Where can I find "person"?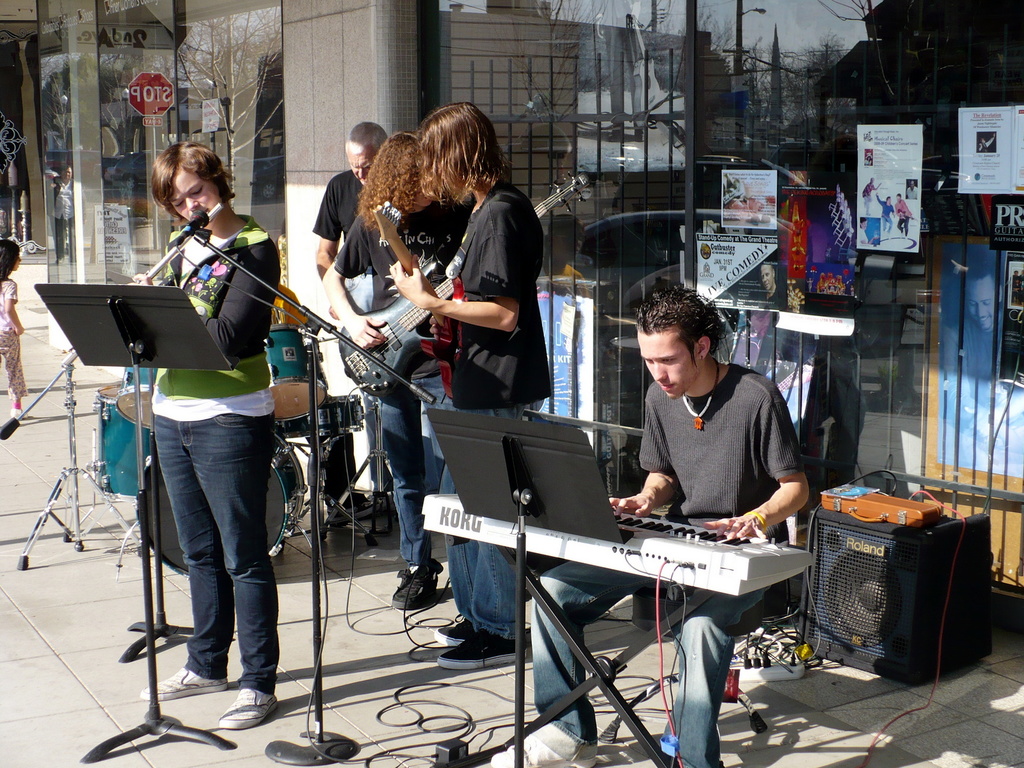
You can find it at {"x1": 390, "y1": 103, "x2": 559, "y2": 661}.
